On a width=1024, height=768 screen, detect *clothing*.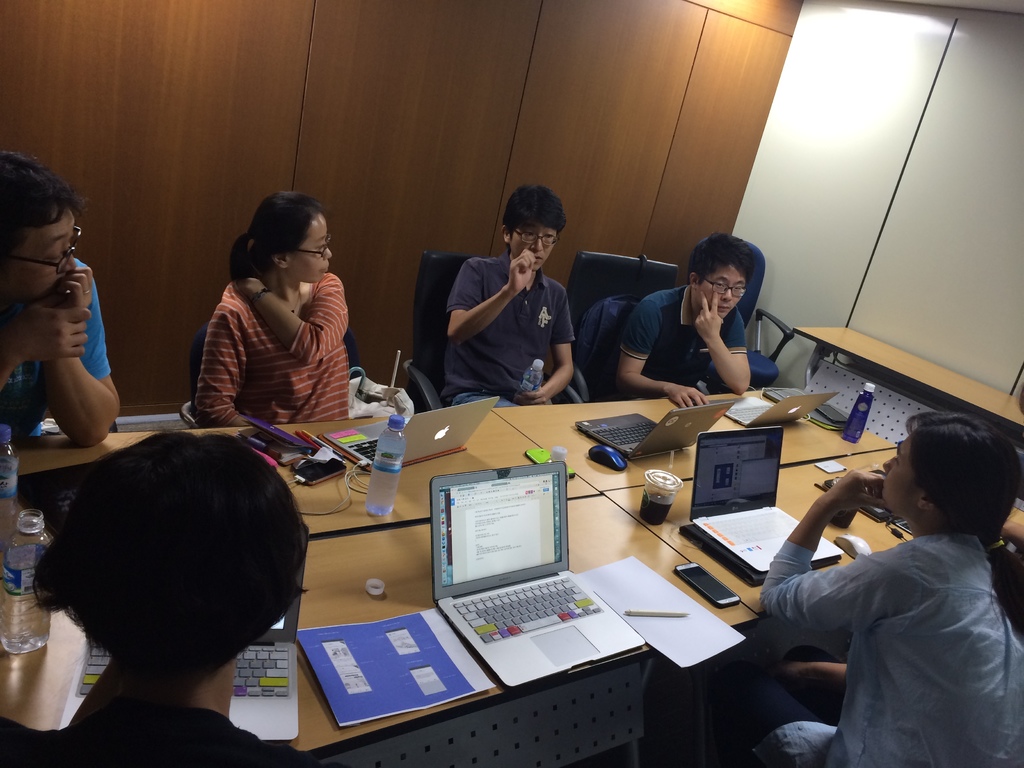
{"x1": 753, "y1": 454, "x2": 1022, "y2": 760}.
